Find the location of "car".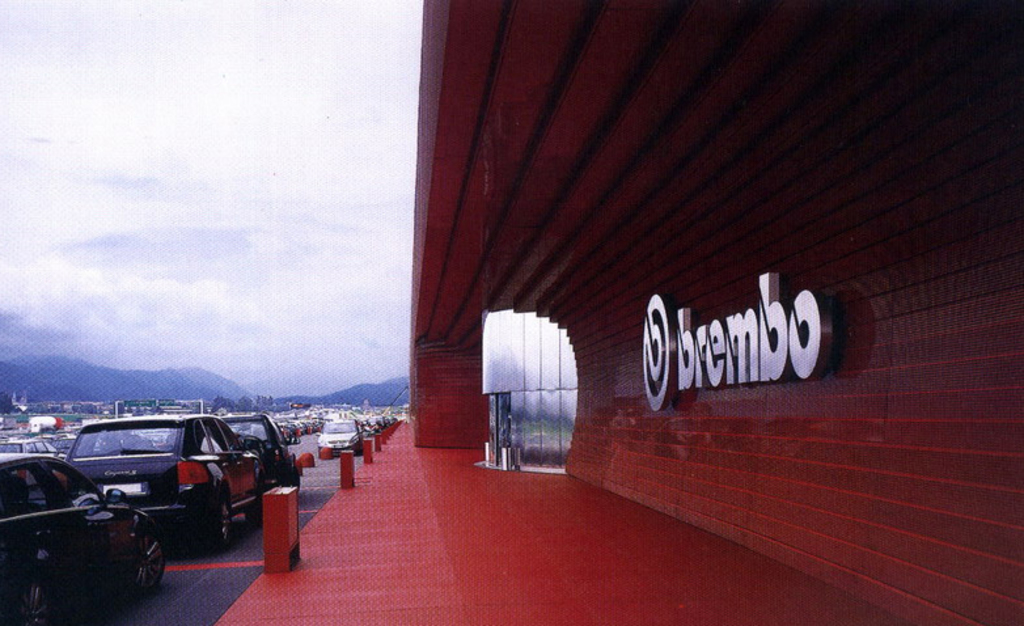
Location: <box>63,405,271,558</box>.
